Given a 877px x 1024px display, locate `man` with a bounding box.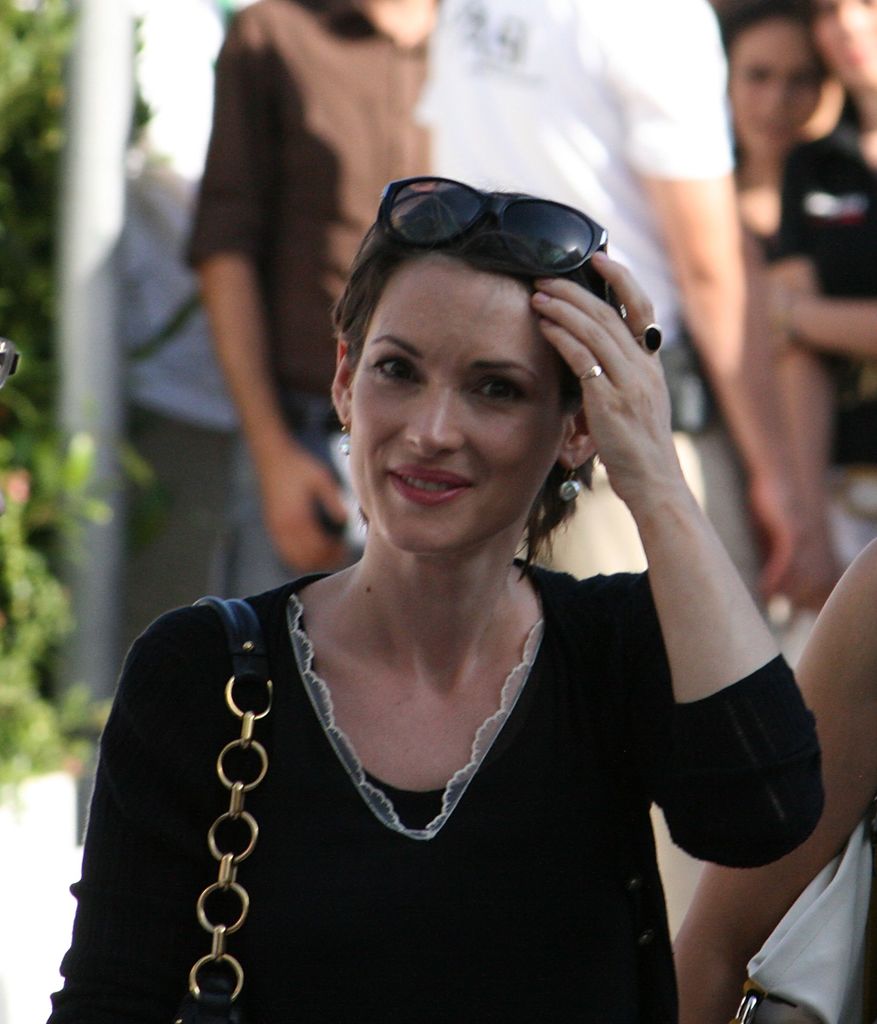
Located: [x1=417, y1=0, x2=773, y2=625].
